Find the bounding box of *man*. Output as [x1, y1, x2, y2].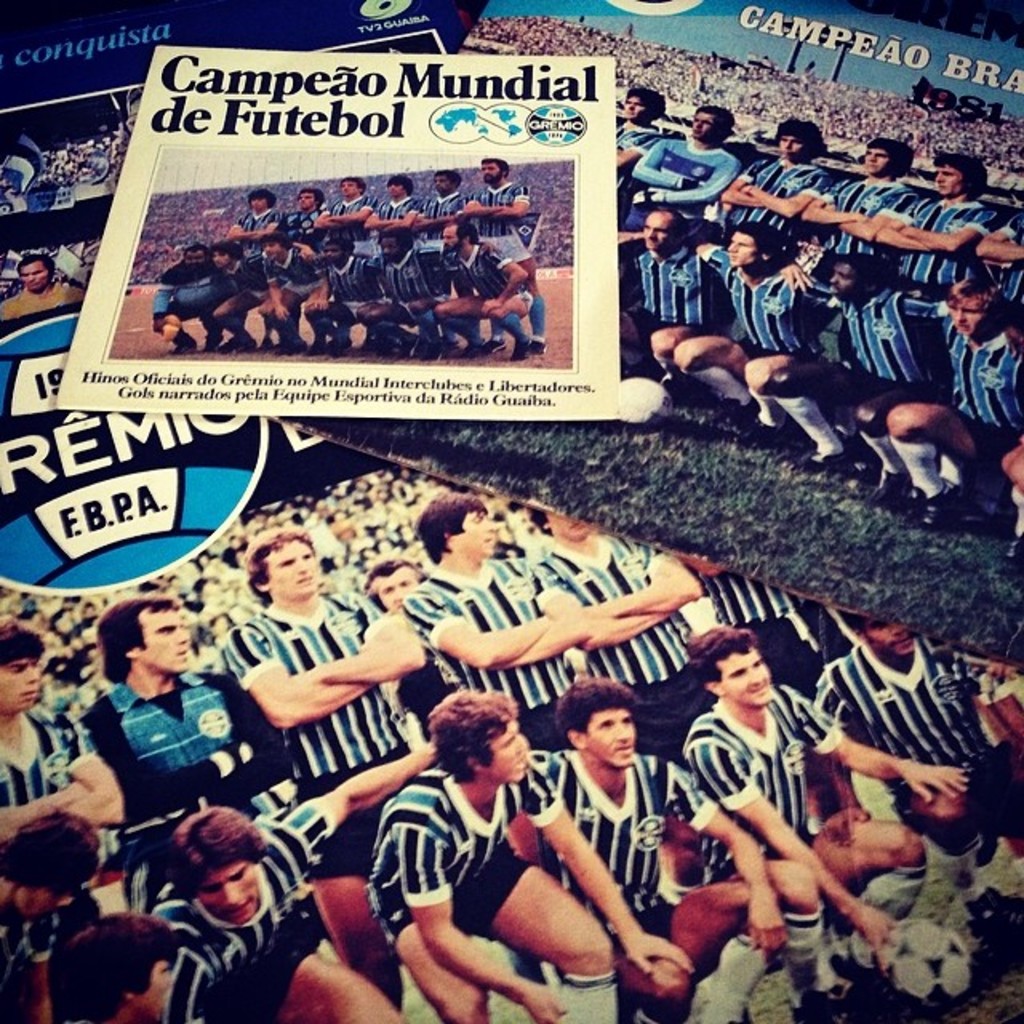
[528, 672, 875, 1022].
